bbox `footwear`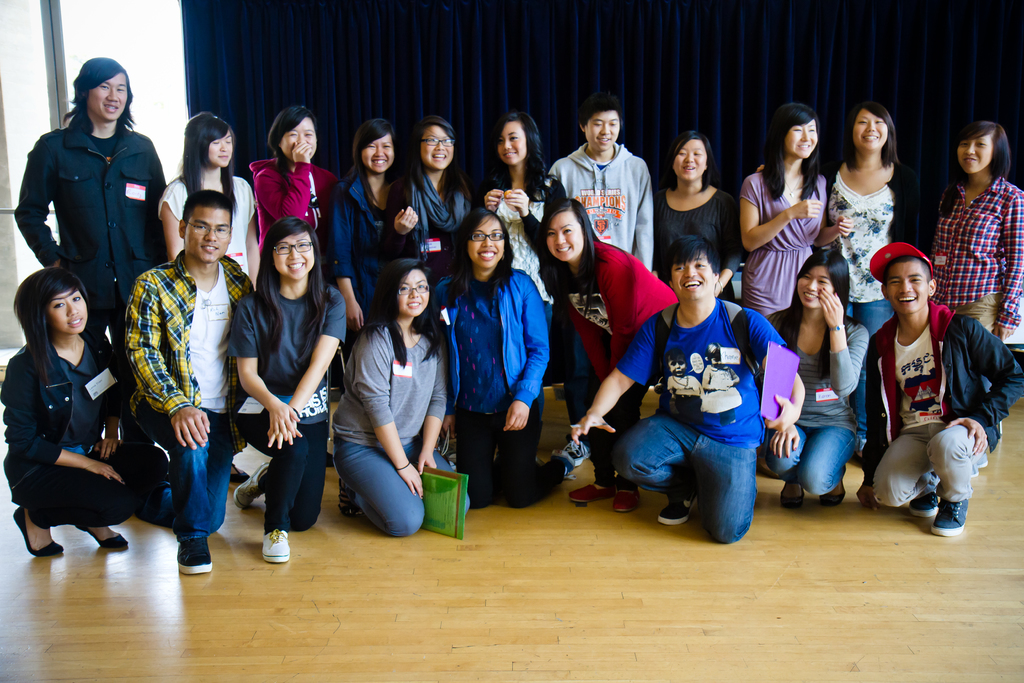
559, 438, 586, 467
